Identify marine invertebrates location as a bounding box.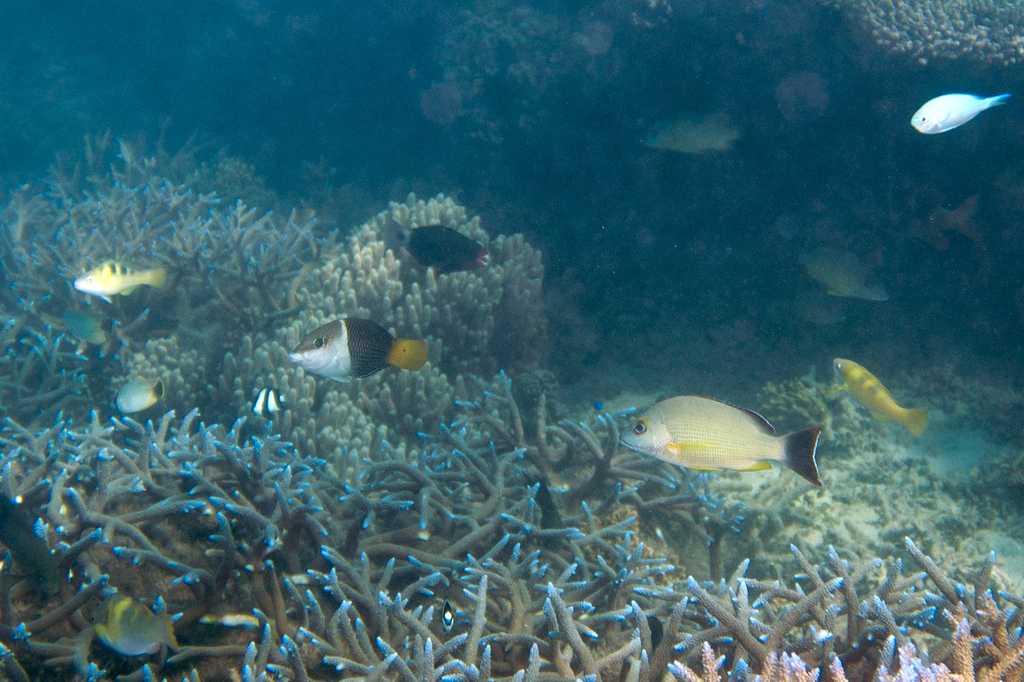
pyautogui.locateOnScreen(677, 543, 892, 681).
